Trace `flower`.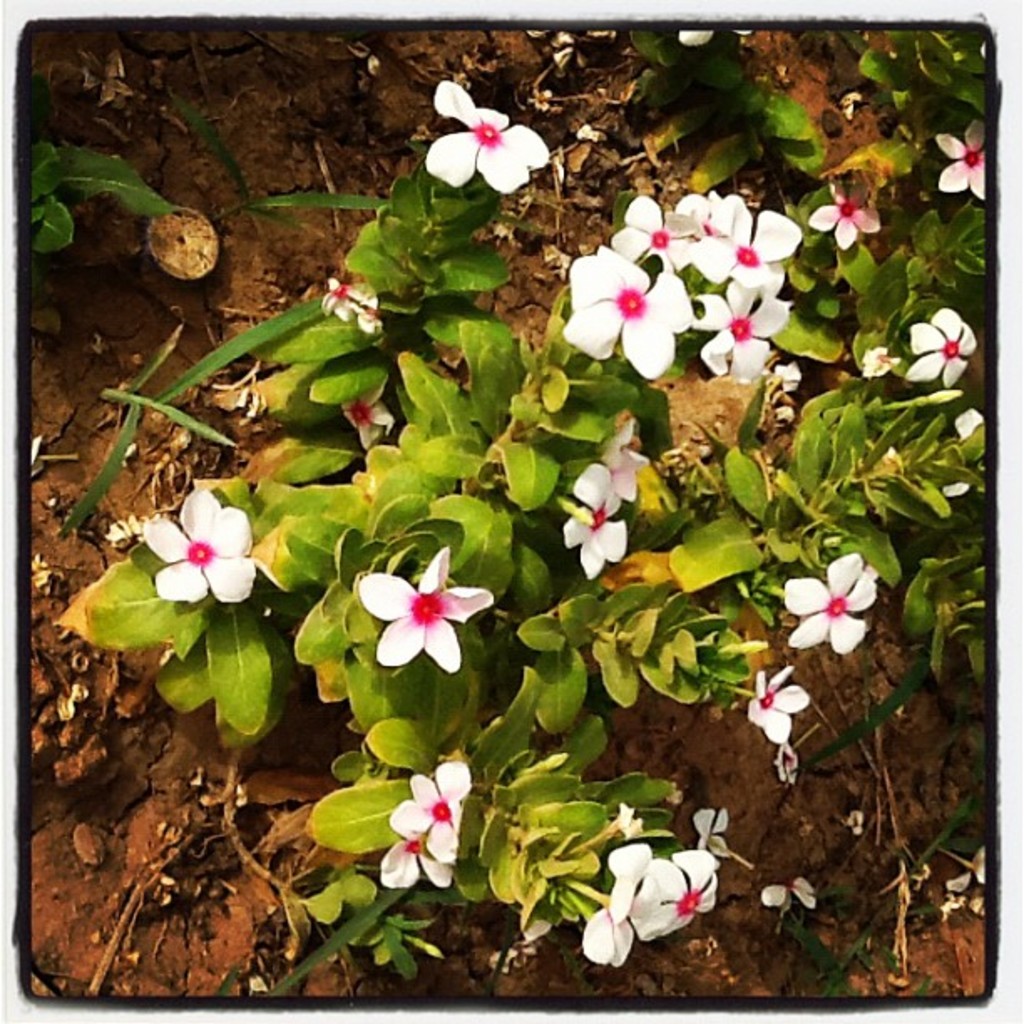
Traced to locate(346, 387, 398, 455).
